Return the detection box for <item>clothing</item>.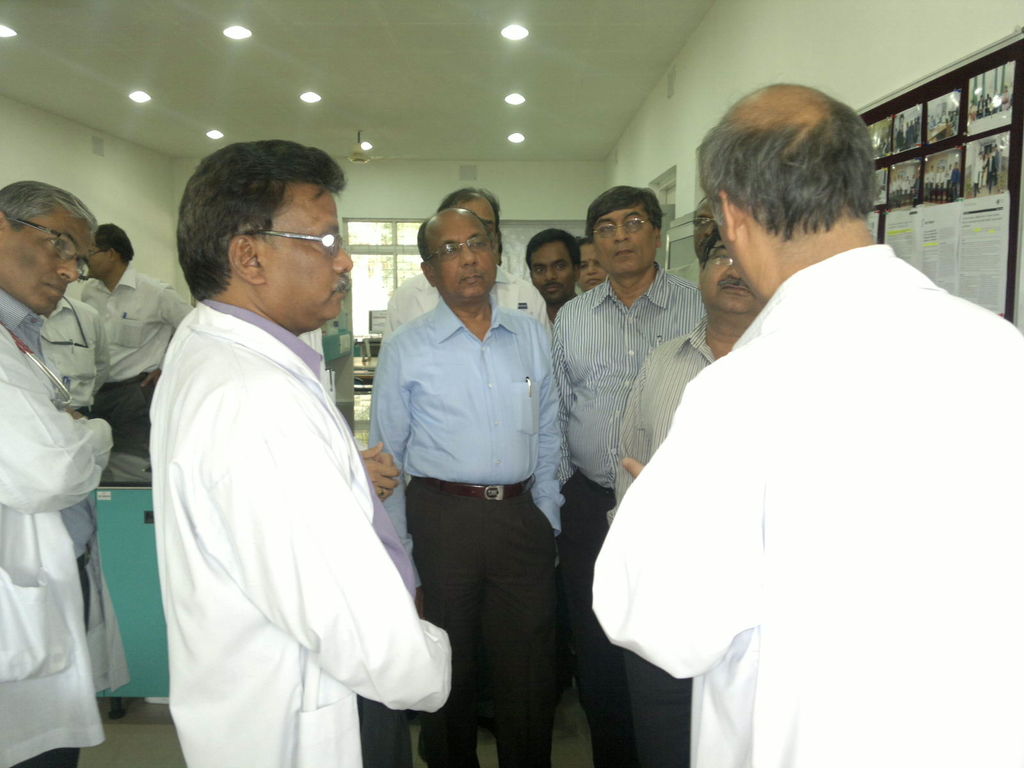
Rect(590, 242, 1023, 767).
